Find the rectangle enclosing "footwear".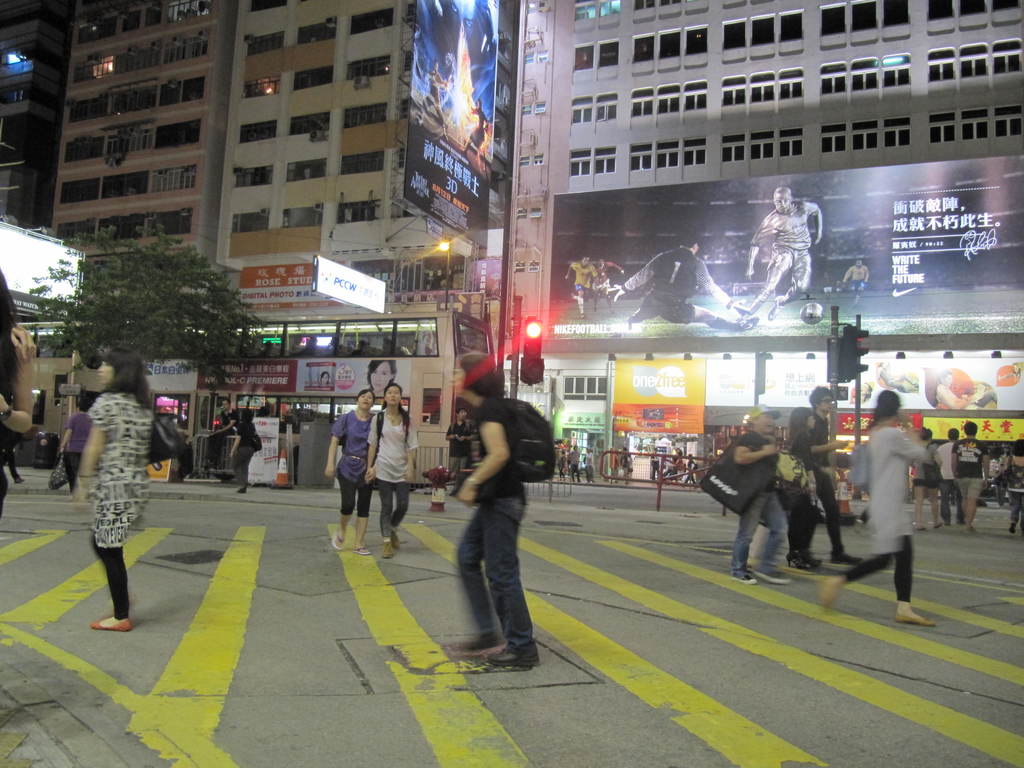
rect(897, 615, 932, 627).
